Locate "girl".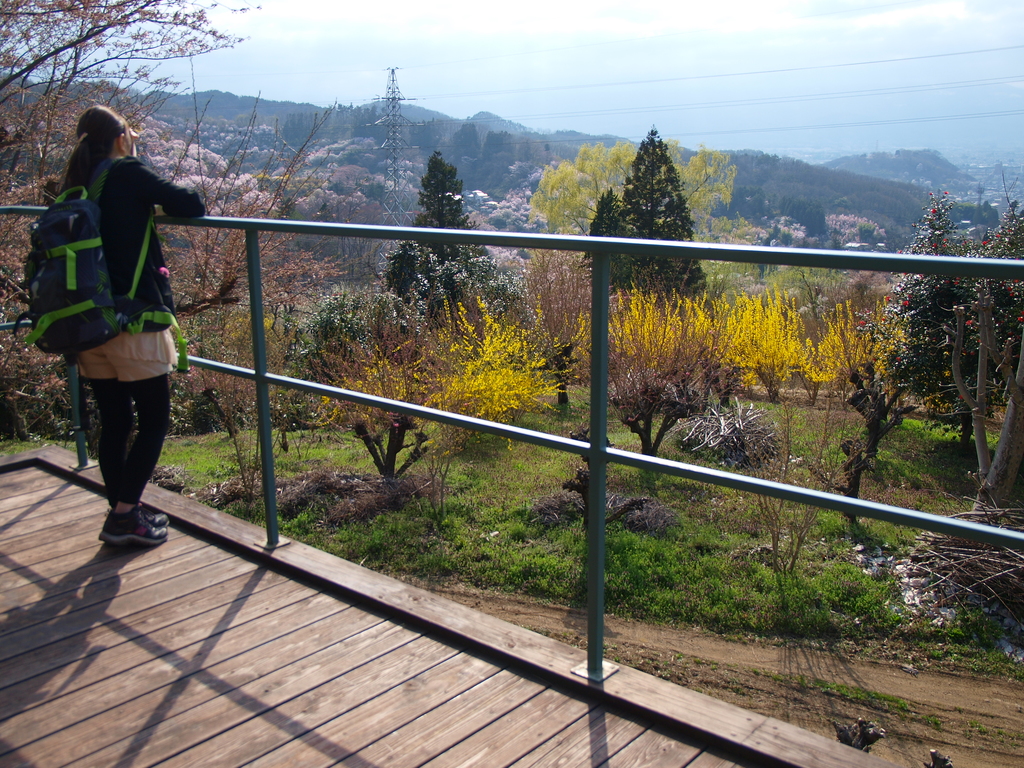
Bounding box: box(59, 103, 207, 550).
